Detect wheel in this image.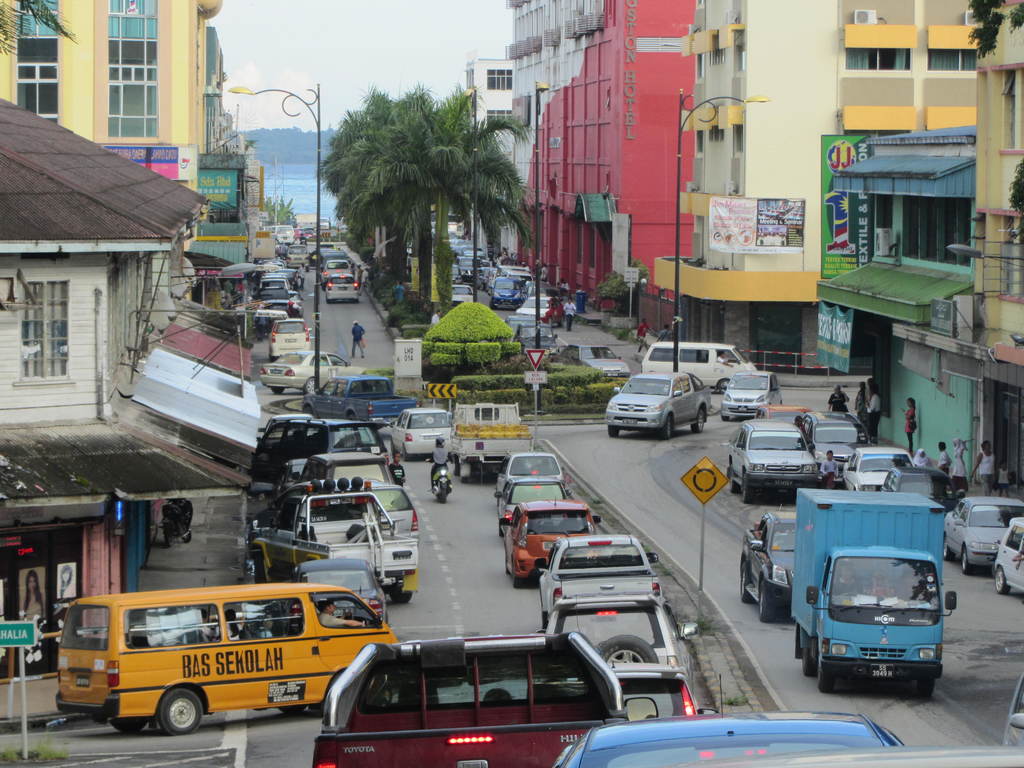
Detection: (943,536,953,559).
